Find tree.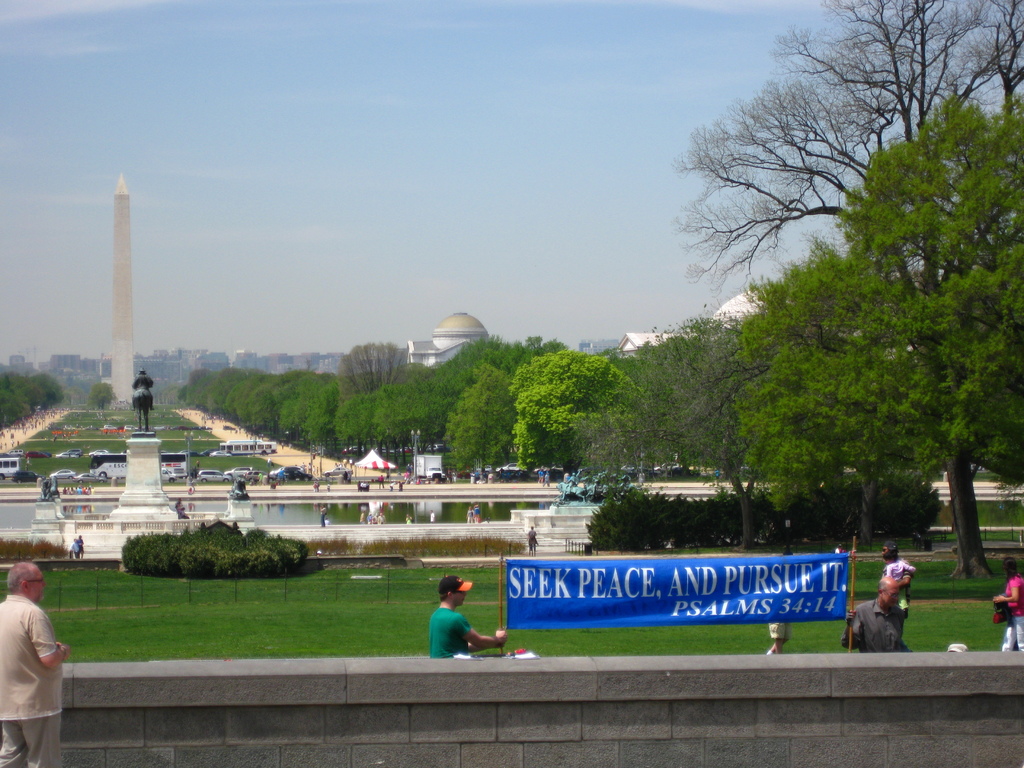
[left=680, top=79, right=1007, bottom=583].
